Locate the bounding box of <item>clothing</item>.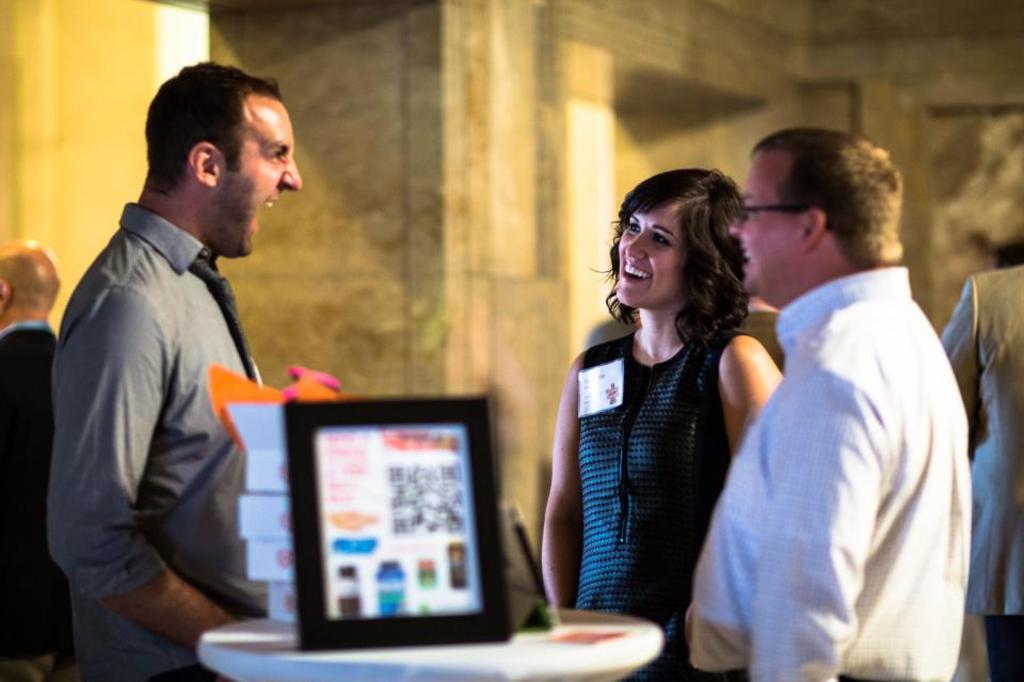
Bounding box: bbox(703, 177, 975, 677).
